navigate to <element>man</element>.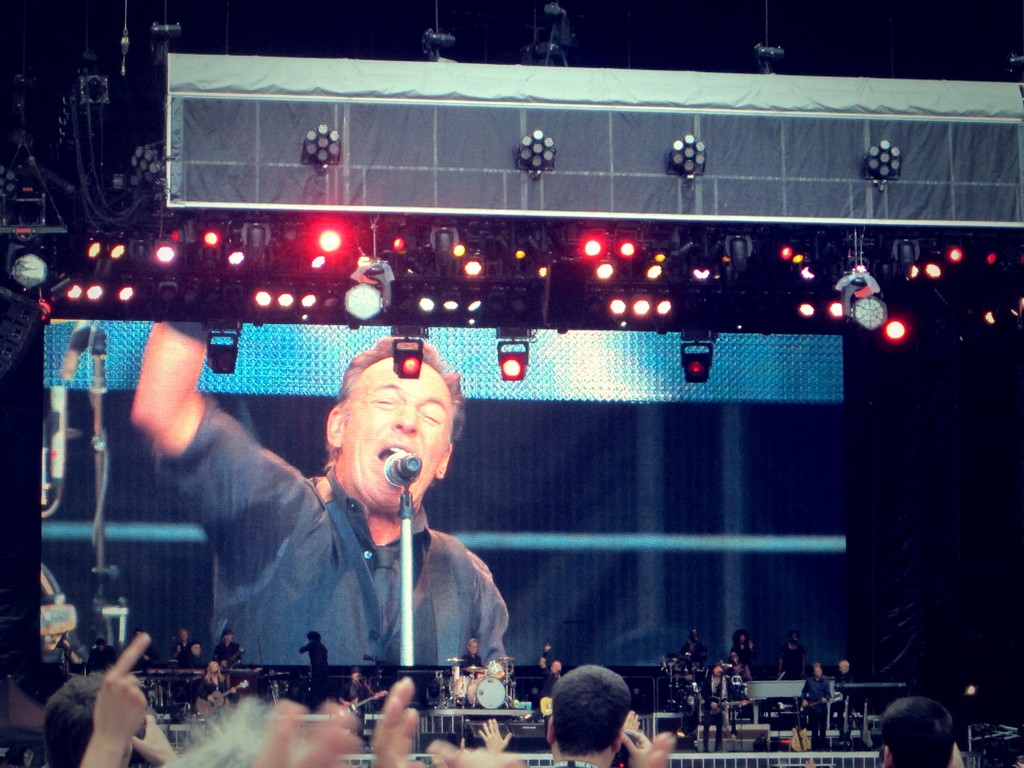
Navigation target: x1=537, y1=646, x2=563, y2=678.
